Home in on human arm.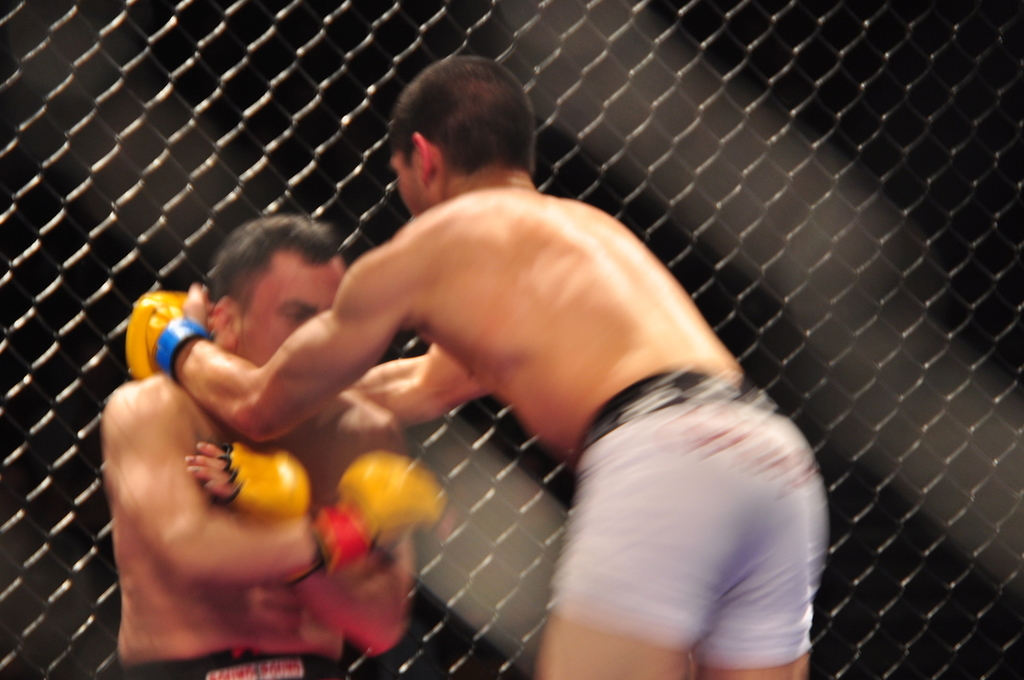
Homed in at <box>118,225,416,451</box>.
